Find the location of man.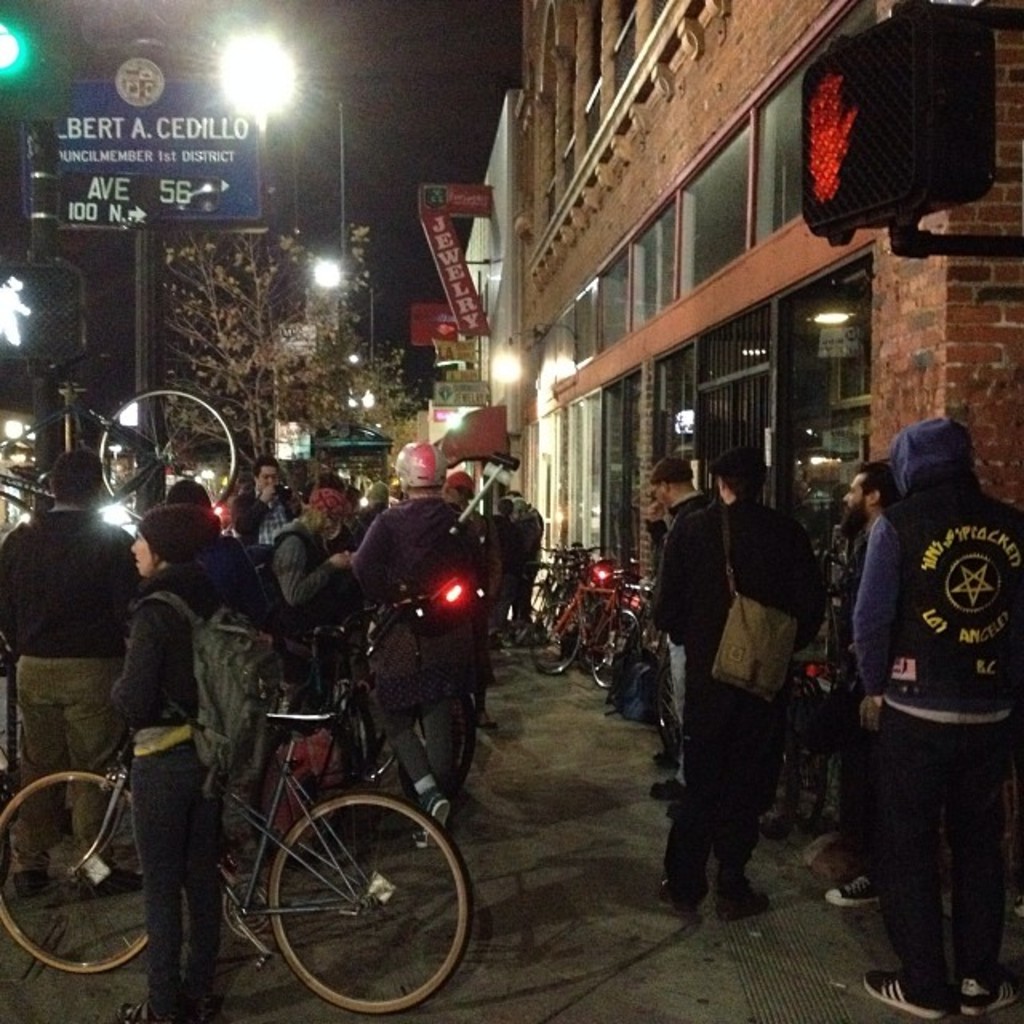
Location: detection(648, 445, 818, 933).
